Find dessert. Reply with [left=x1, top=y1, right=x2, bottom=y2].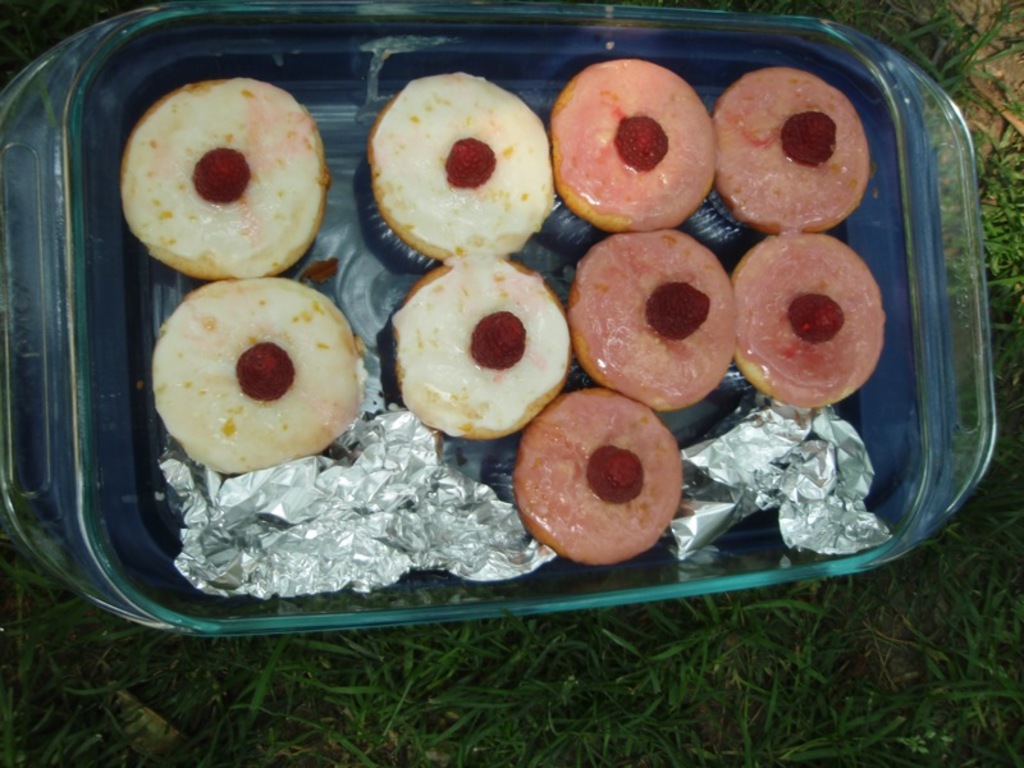
[left=553, top=238, right=732, bottom=406].
